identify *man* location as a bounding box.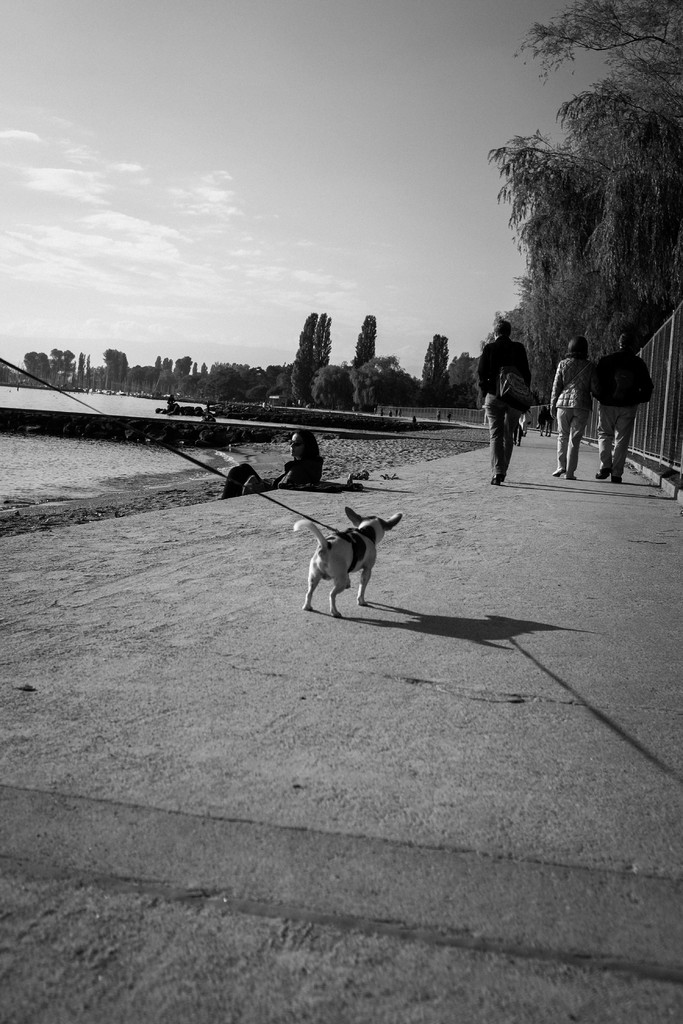
left=593, top=326, right=651, bottom=483.
